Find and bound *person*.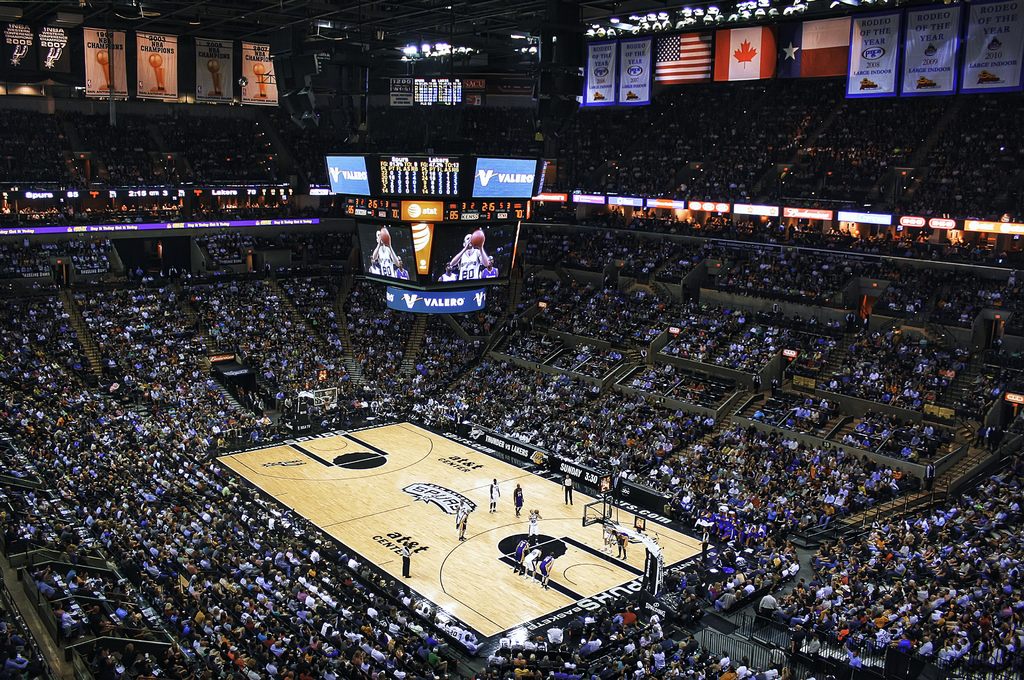
Bound: x1=600, y1=526, x2=613, y2=555.
